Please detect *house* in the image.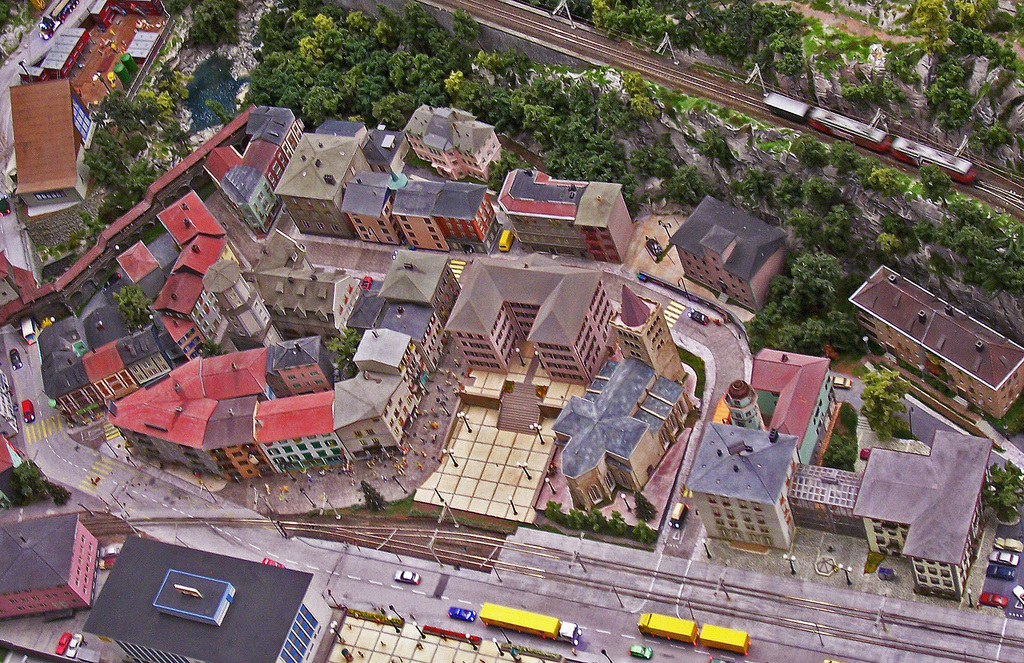
x1=274 y1=125 x2=365 y2=233.
